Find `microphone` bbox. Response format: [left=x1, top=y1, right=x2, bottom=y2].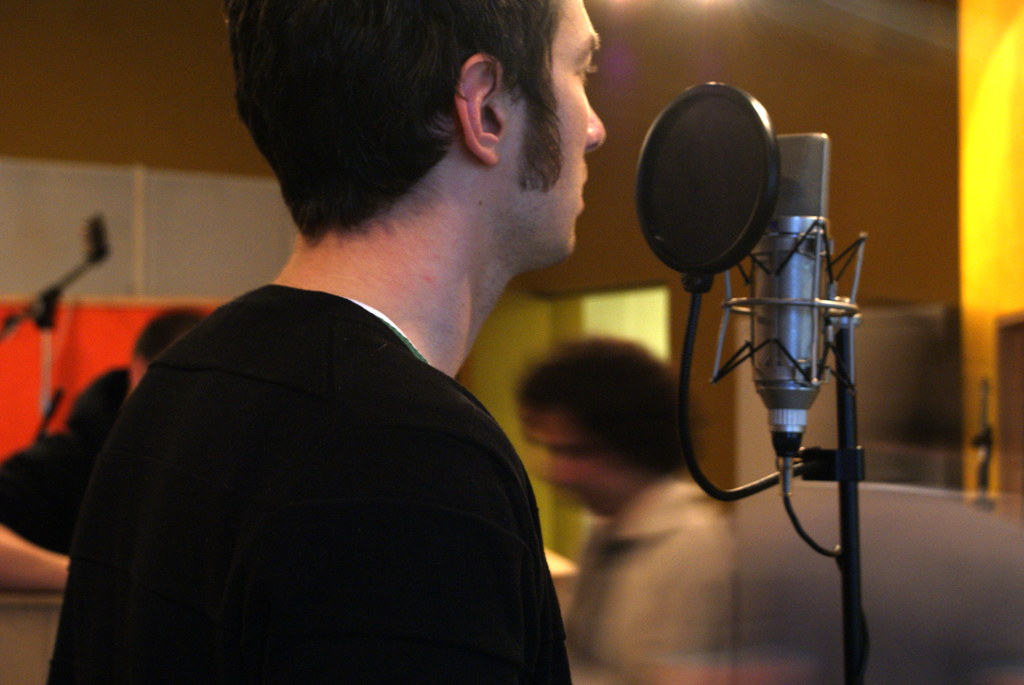
[left=76, top=205, right=123, bottom=271].
